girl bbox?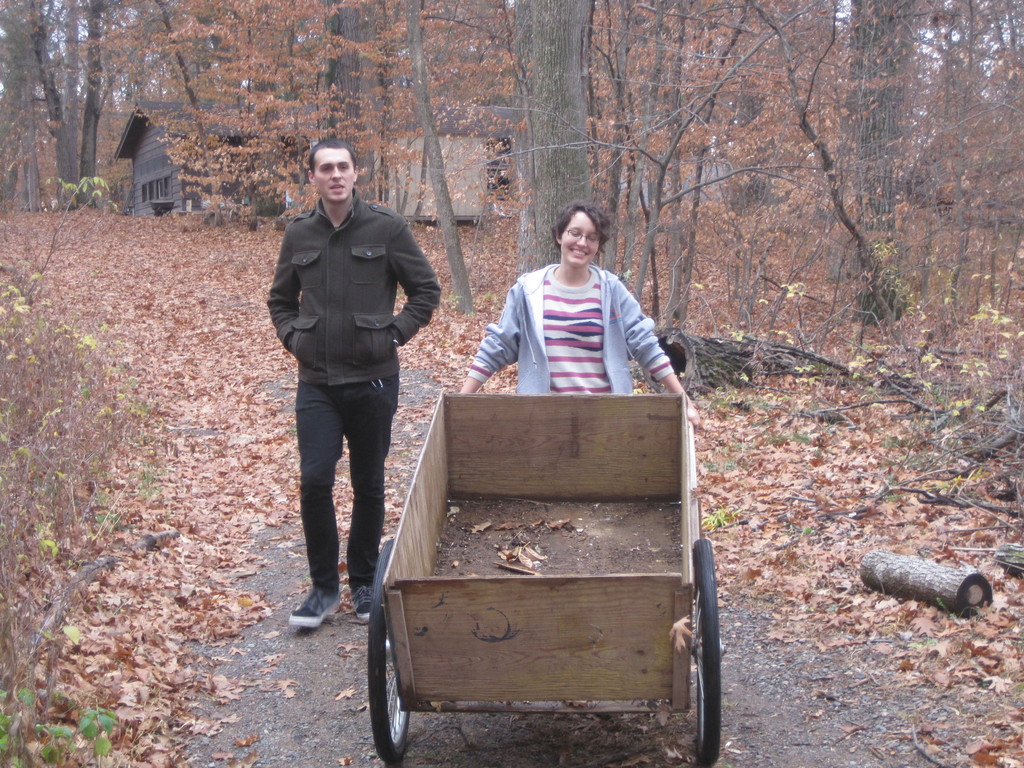
pyautogui.locateOnScreen(460, 204, 698, 423)
